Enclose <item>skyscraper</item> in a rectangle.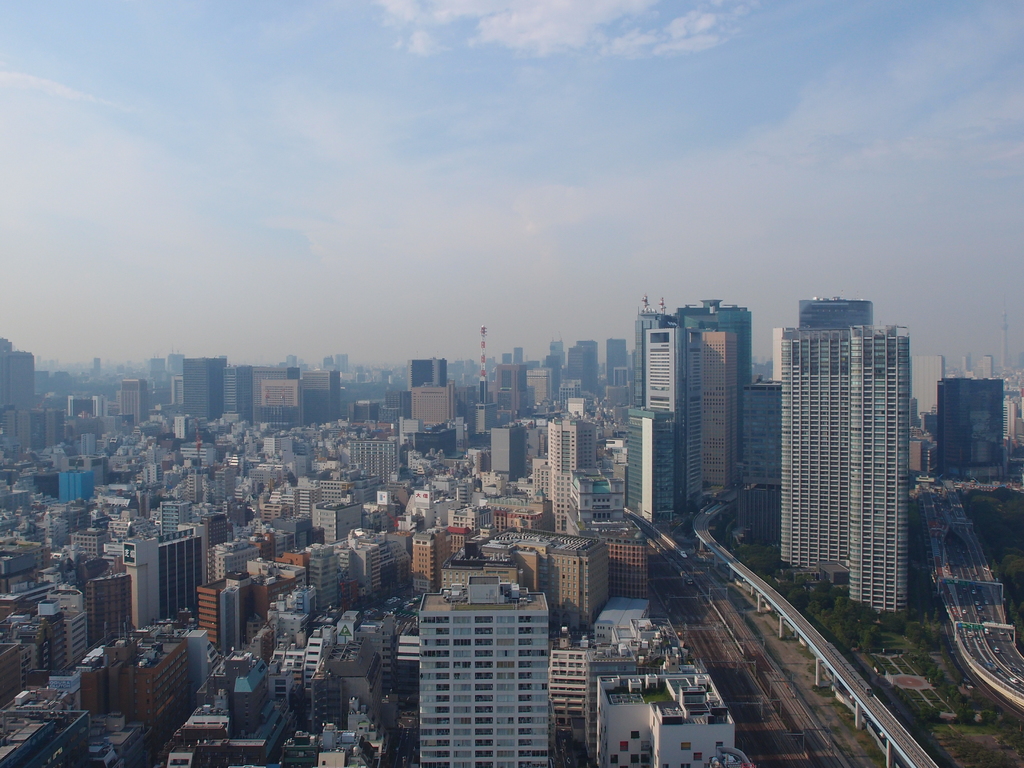
box(184, 356, 221, 424).
